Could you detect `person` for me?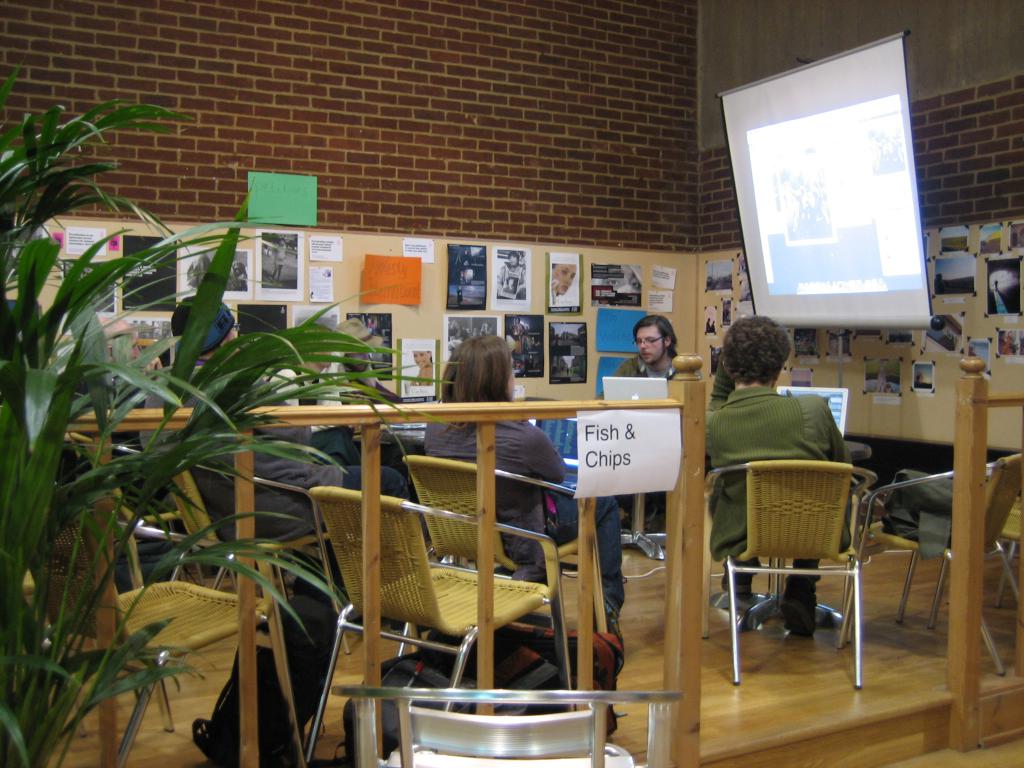
Detection result: (left=610, top=302, right=705, bottom=428).
